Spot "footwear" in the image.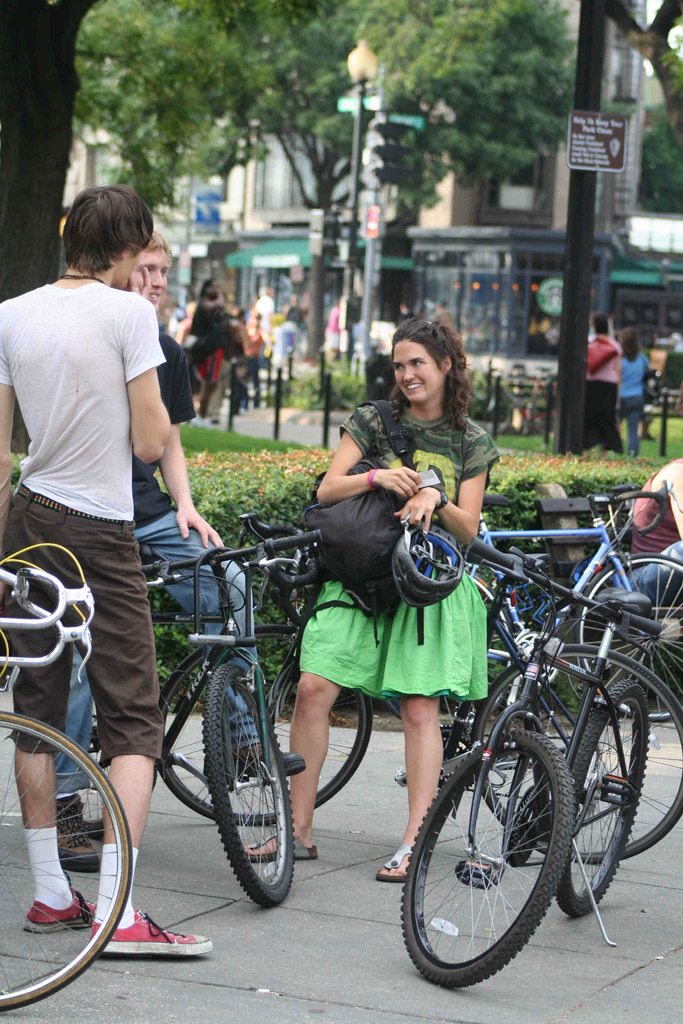
"footwear" found at bbox=(96, 901, 220, 966).
